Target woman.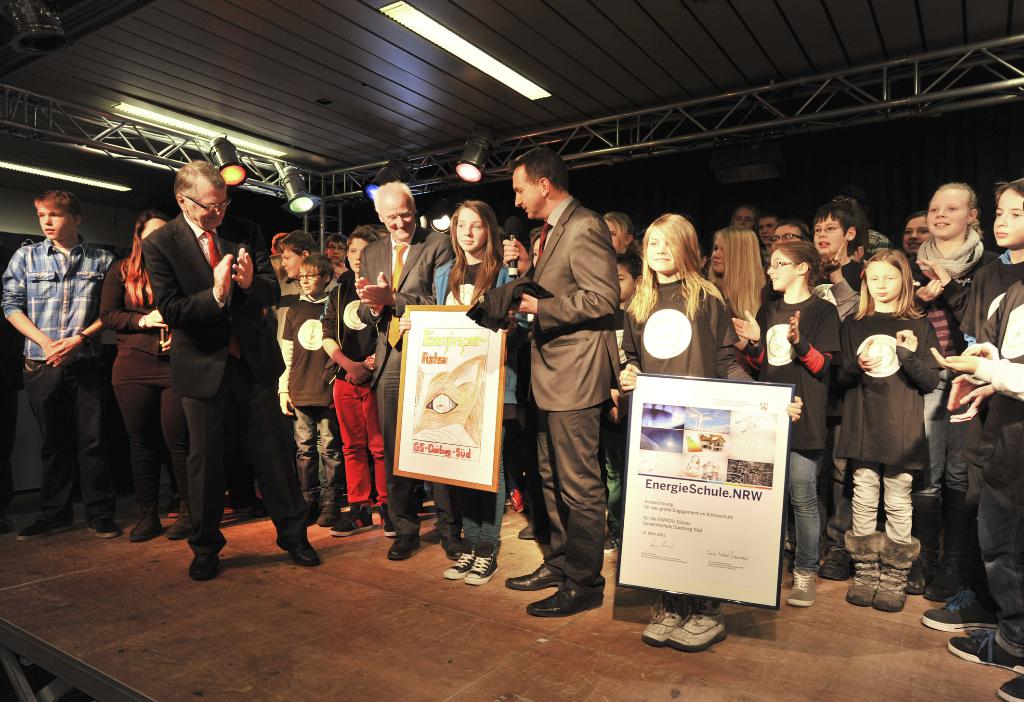
Target region: (x1=84, y1=208, x2=207, y2=543).
